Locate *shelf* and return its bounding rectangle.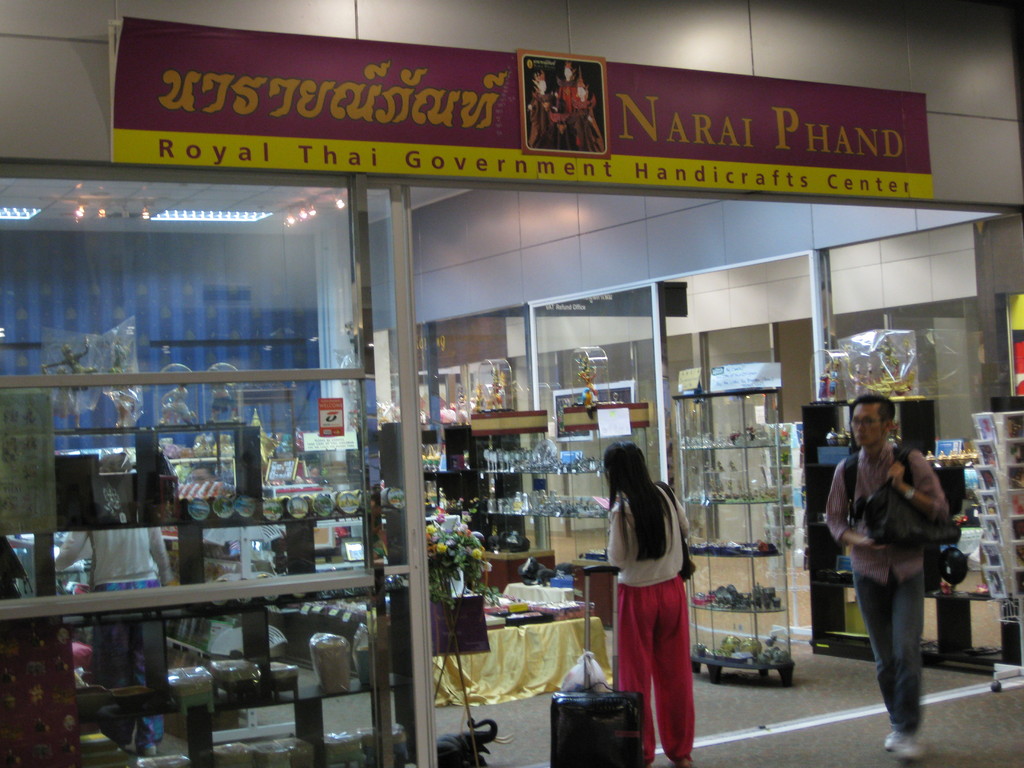
x1=815, y1=401, x2=920, y2=663.
